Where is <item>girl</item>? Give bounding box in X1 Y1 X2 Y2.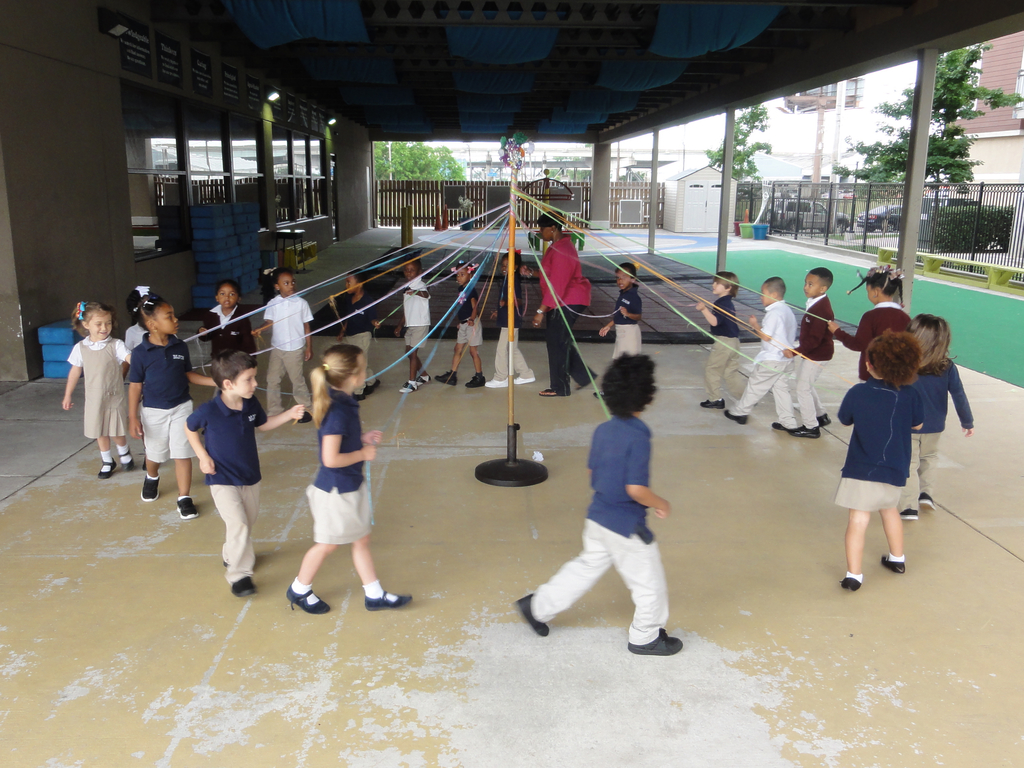
53 299 134 477.
